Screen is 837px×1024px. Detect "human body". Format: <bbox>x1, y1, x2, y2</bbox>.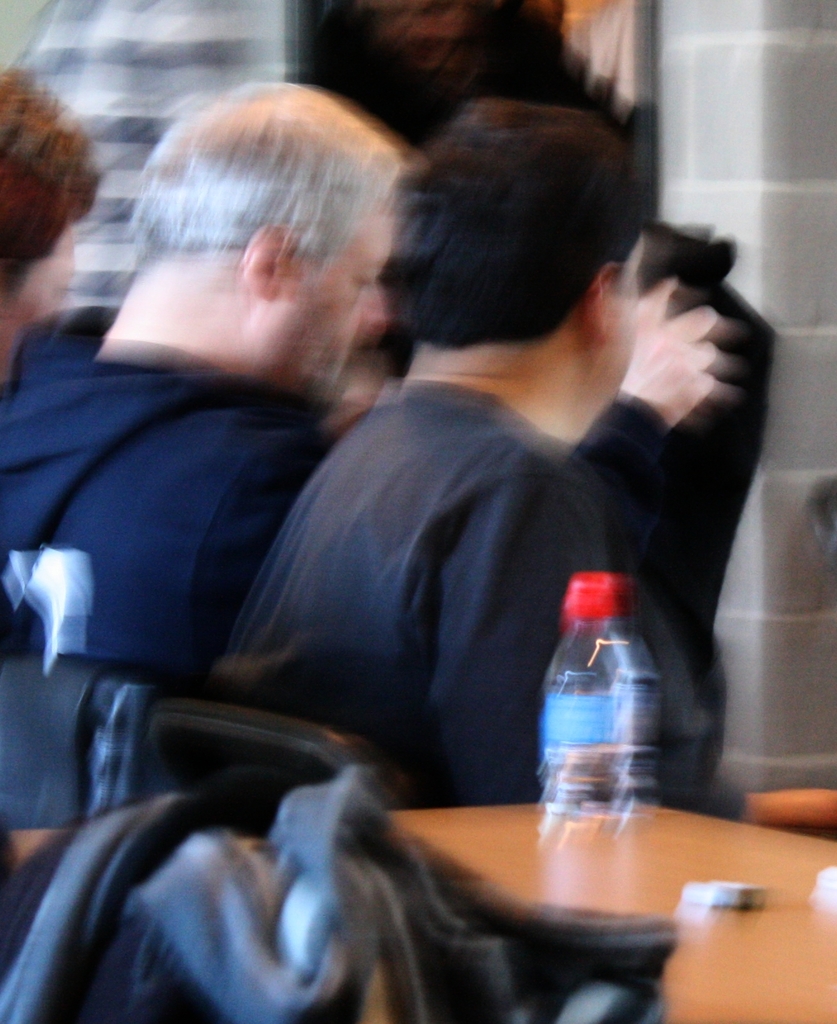
<bbox>215, 164, 735, 829</bbox>.
